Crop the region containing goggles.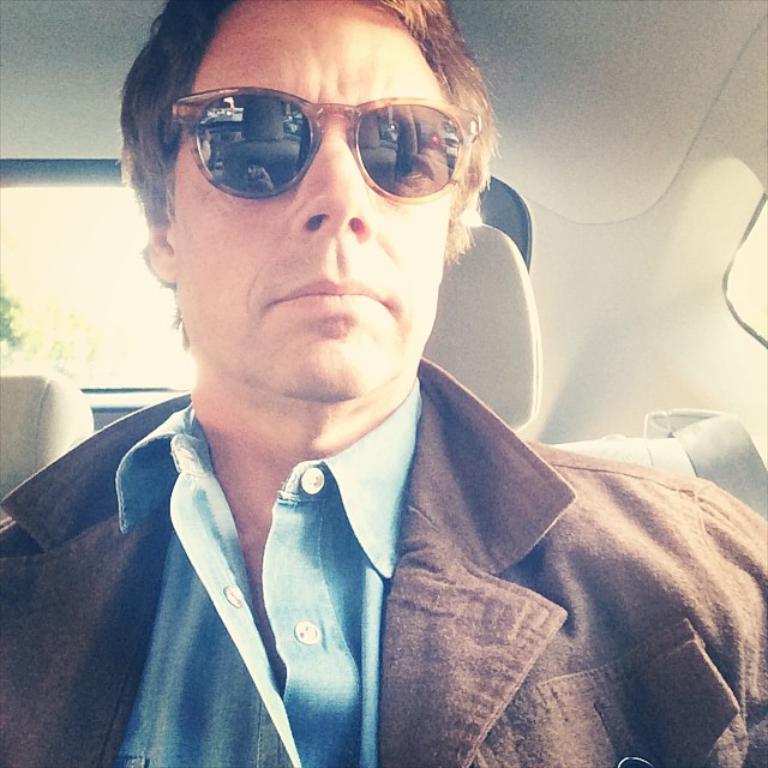
Crop region: left=143, top=78, right=480, bottom=198.
